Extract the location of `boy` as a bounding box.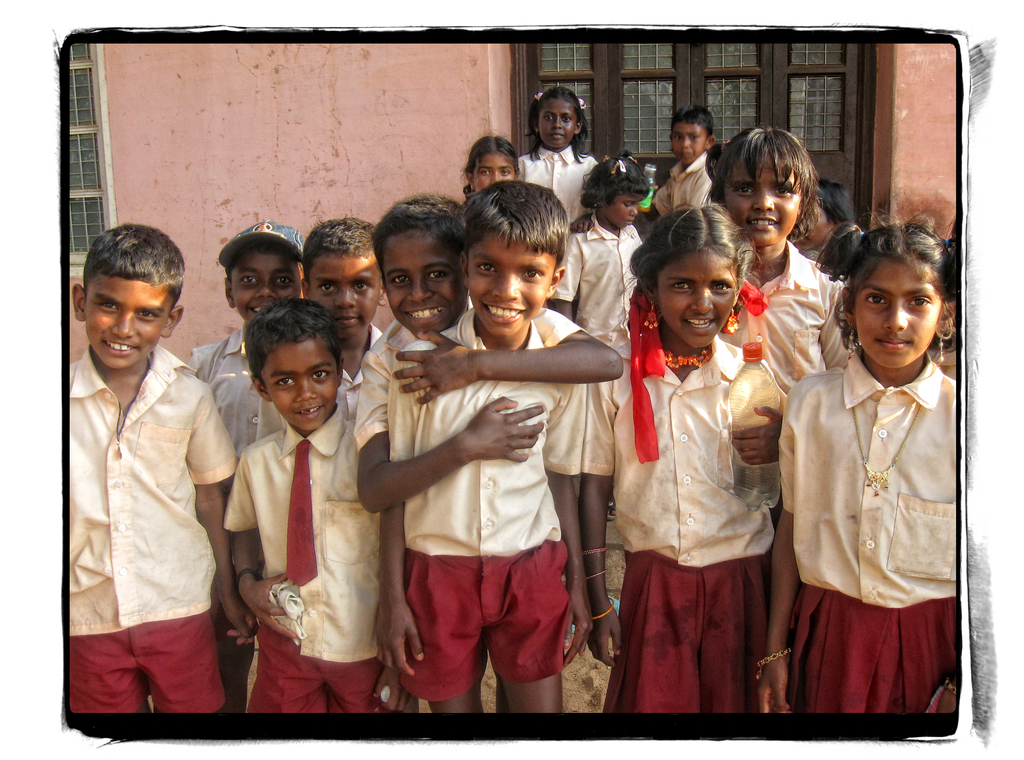
<region>382, 178, 595, 714</region>.
